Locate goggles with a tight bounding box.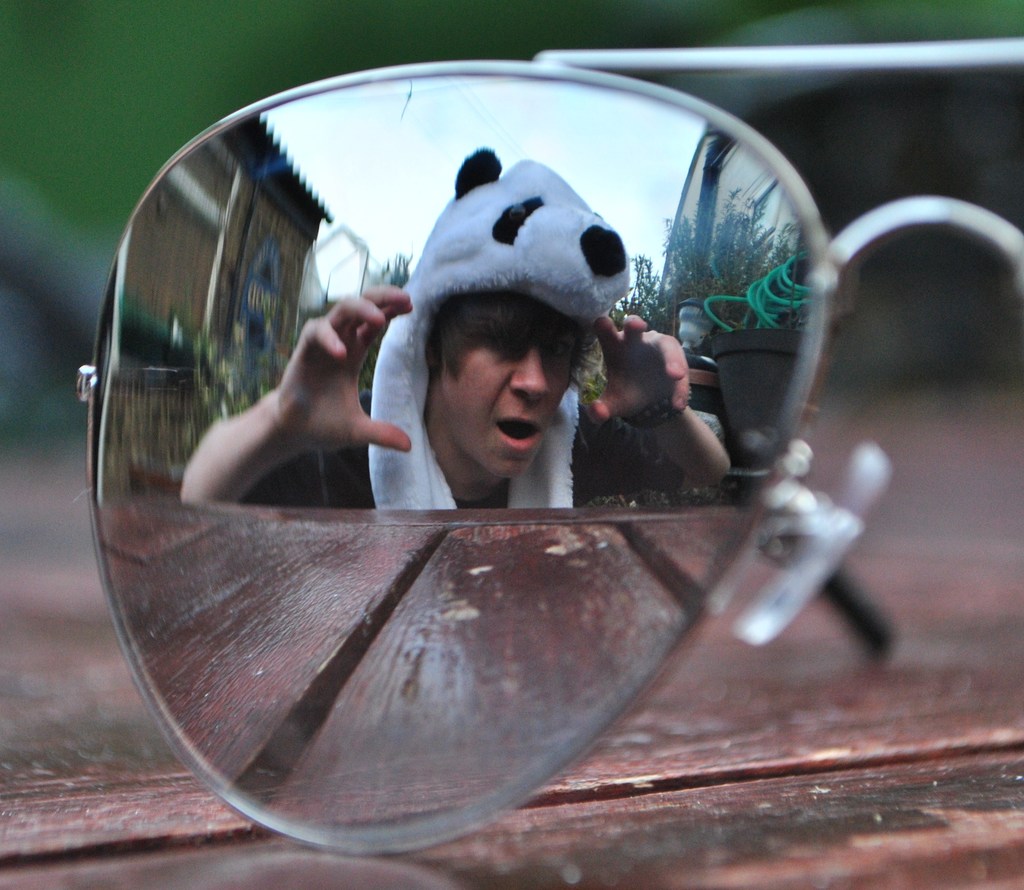
[68, 42, 1023, 866].
